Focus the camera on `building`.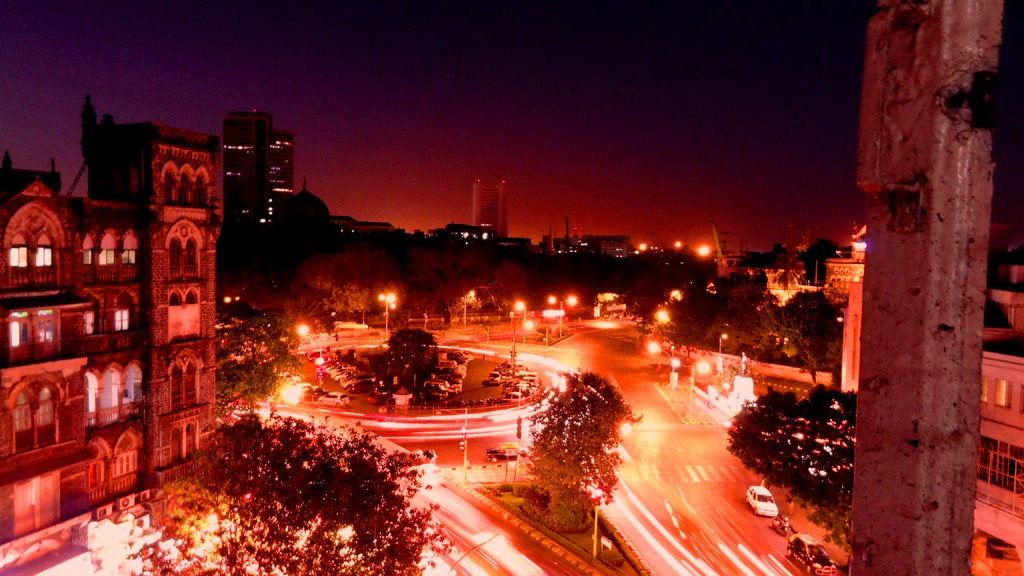
Focus region: left=819, top=217, right=1023, bottom=575.
